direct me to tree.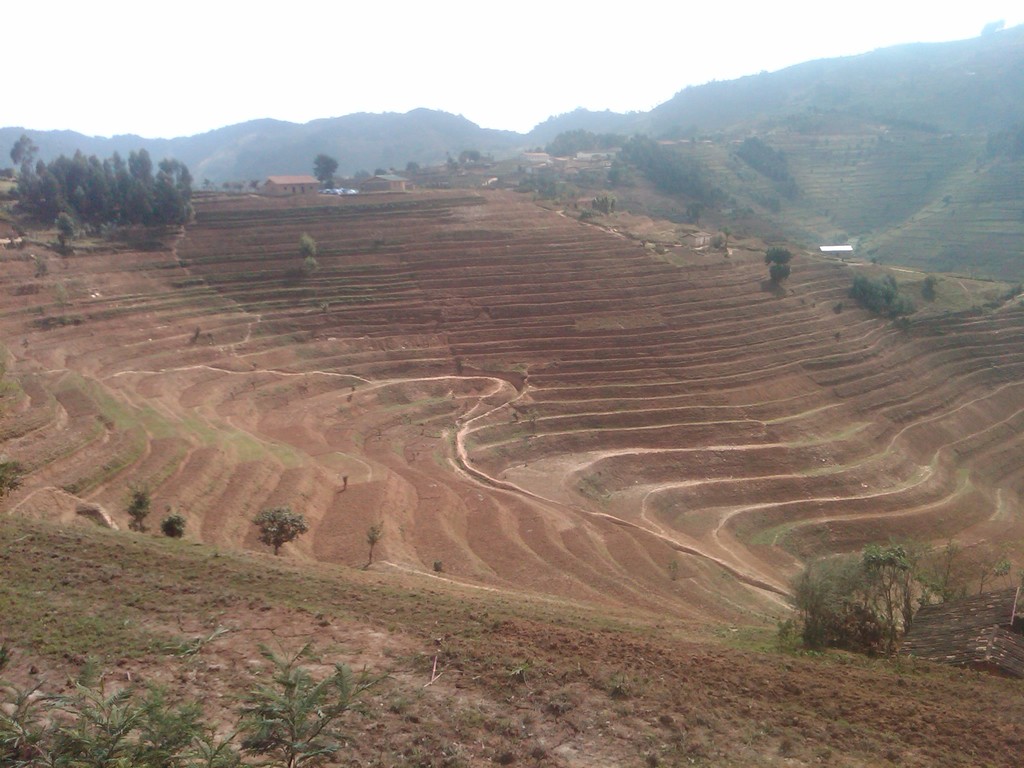
Direction: <region>980, 16, 1002, 31</region>.
